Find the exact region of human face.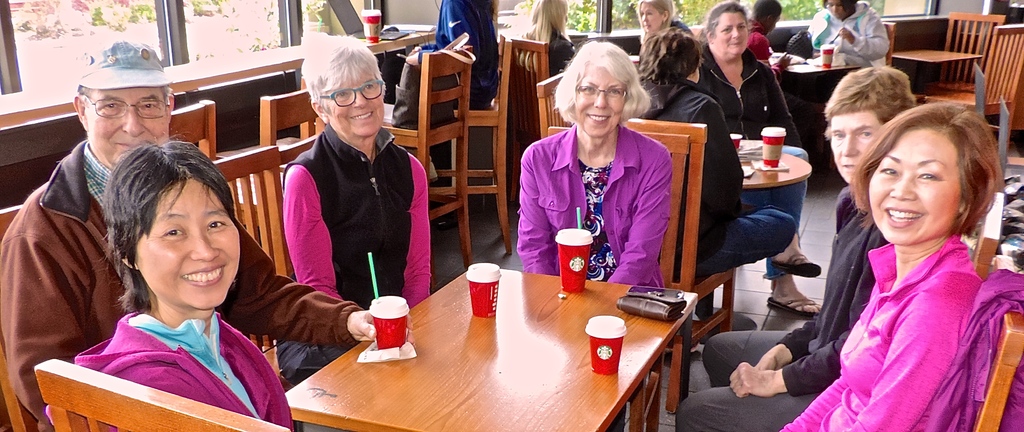
Exact region: 870:129:960:244.
